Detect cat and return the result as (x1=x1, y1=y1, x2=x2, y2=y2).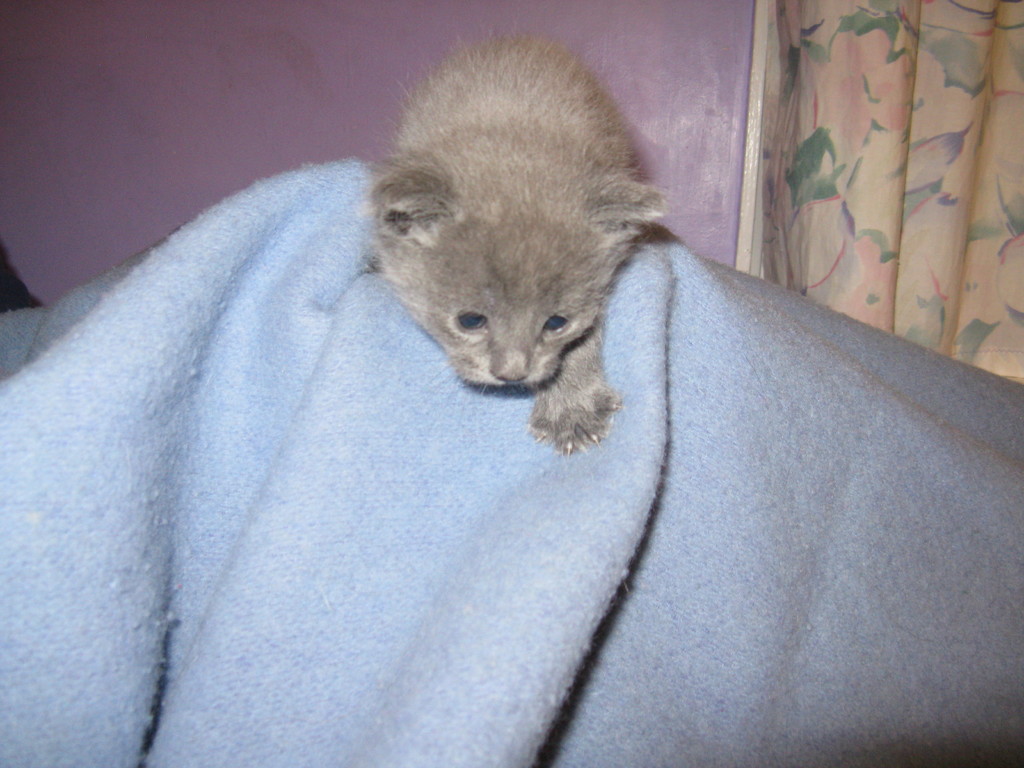
(x1=353, y1=29, x2=674, y2=457).
